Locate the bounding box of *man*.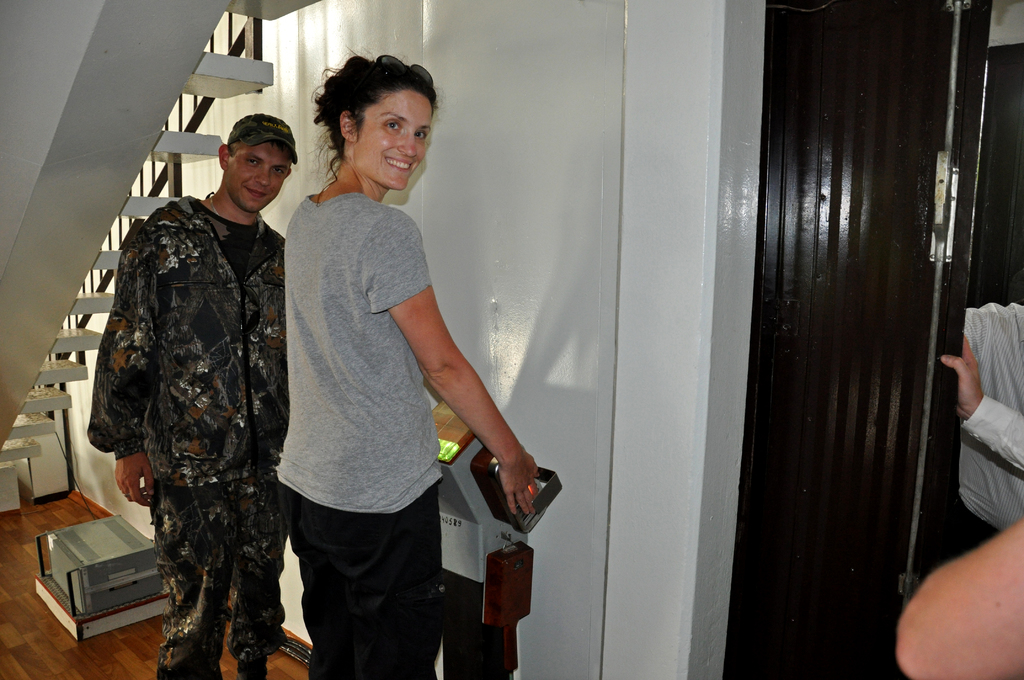
Bounding box: crop(92, 95, 312, 679).
